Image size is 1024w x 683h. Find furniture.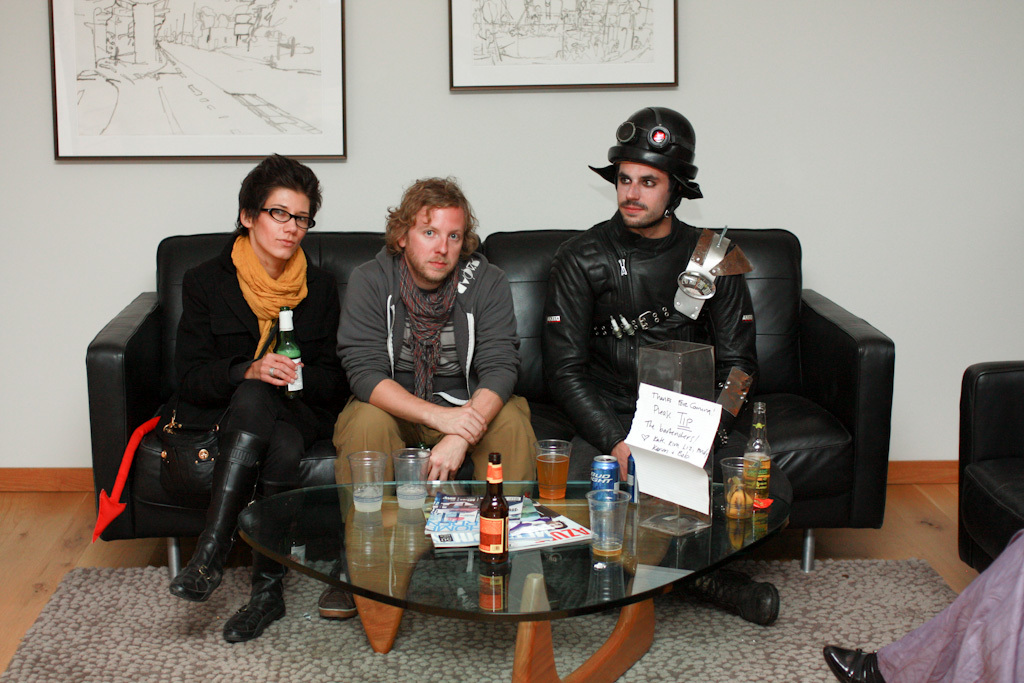
[231, 482, 783, 682].
